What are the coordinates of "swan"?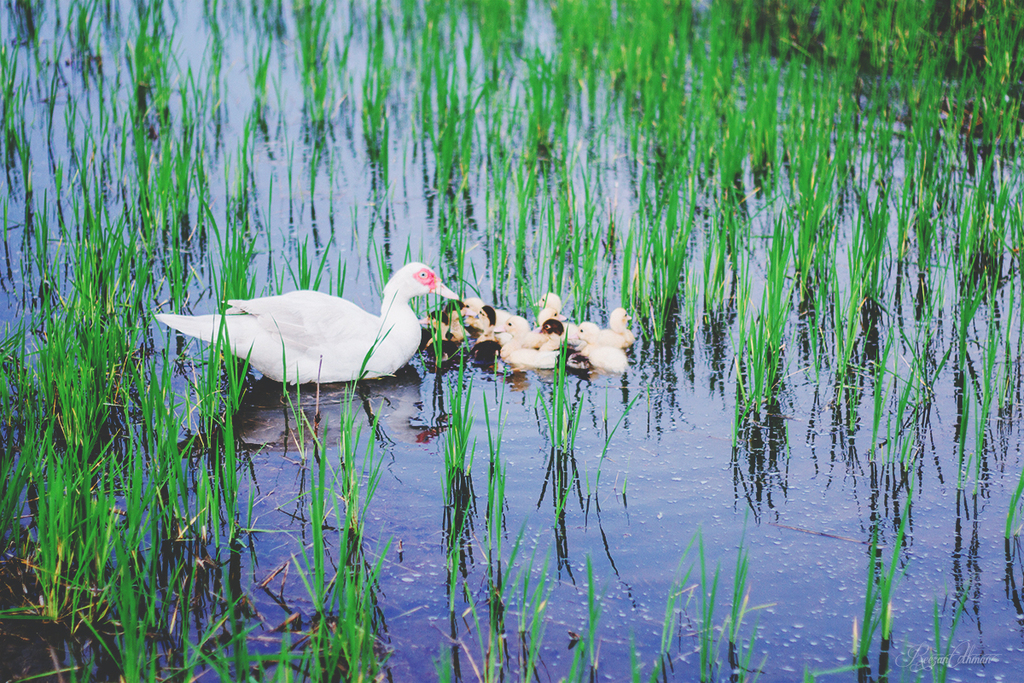
left=537, top=291, right=567, bottom=337.
